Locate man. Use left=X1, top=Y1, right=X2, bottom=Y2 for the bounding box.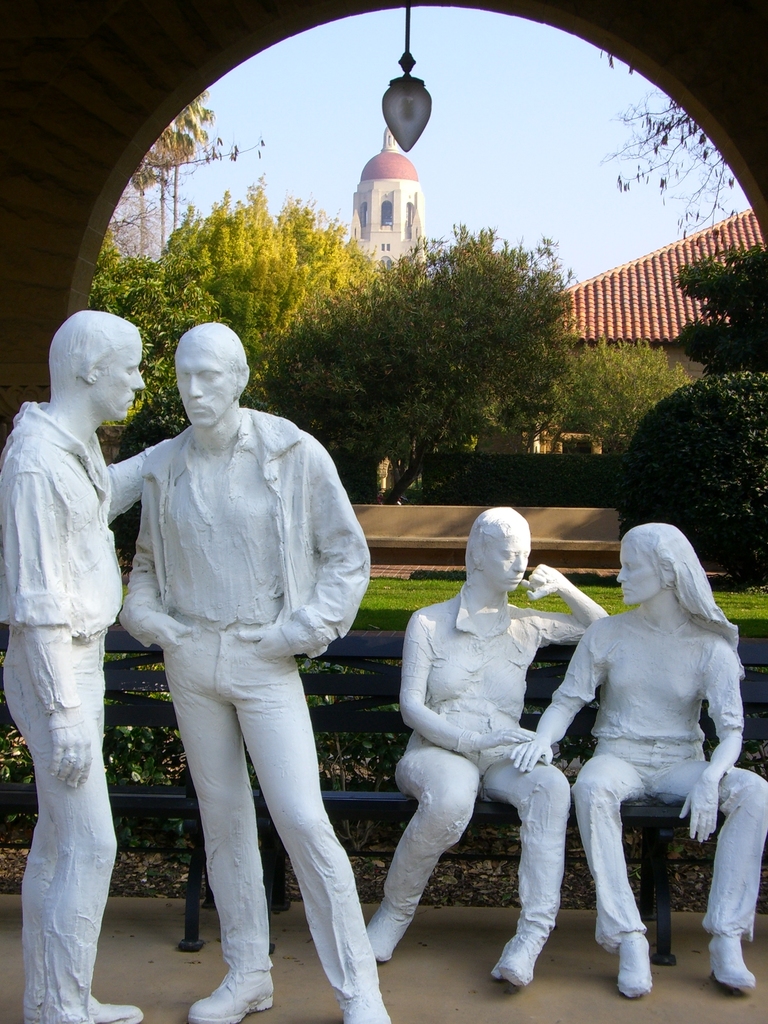
left=116, top=318, right=391, bottom=1023.
